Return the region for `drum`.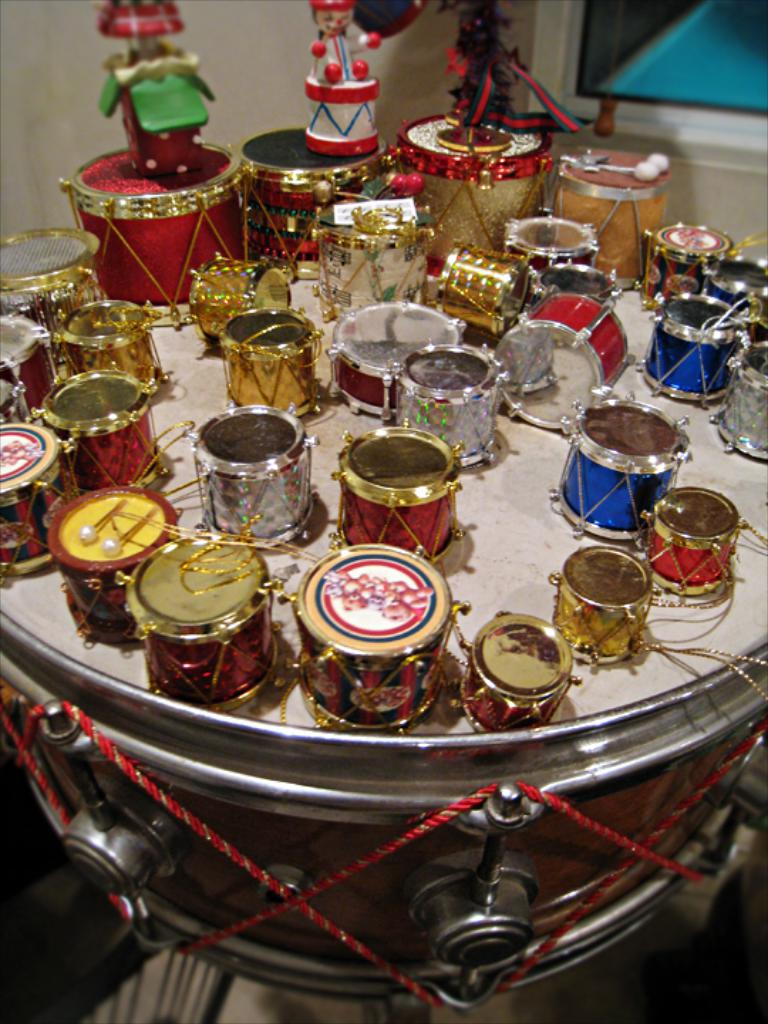
left=713, top=341, right=767, bottom=462.
